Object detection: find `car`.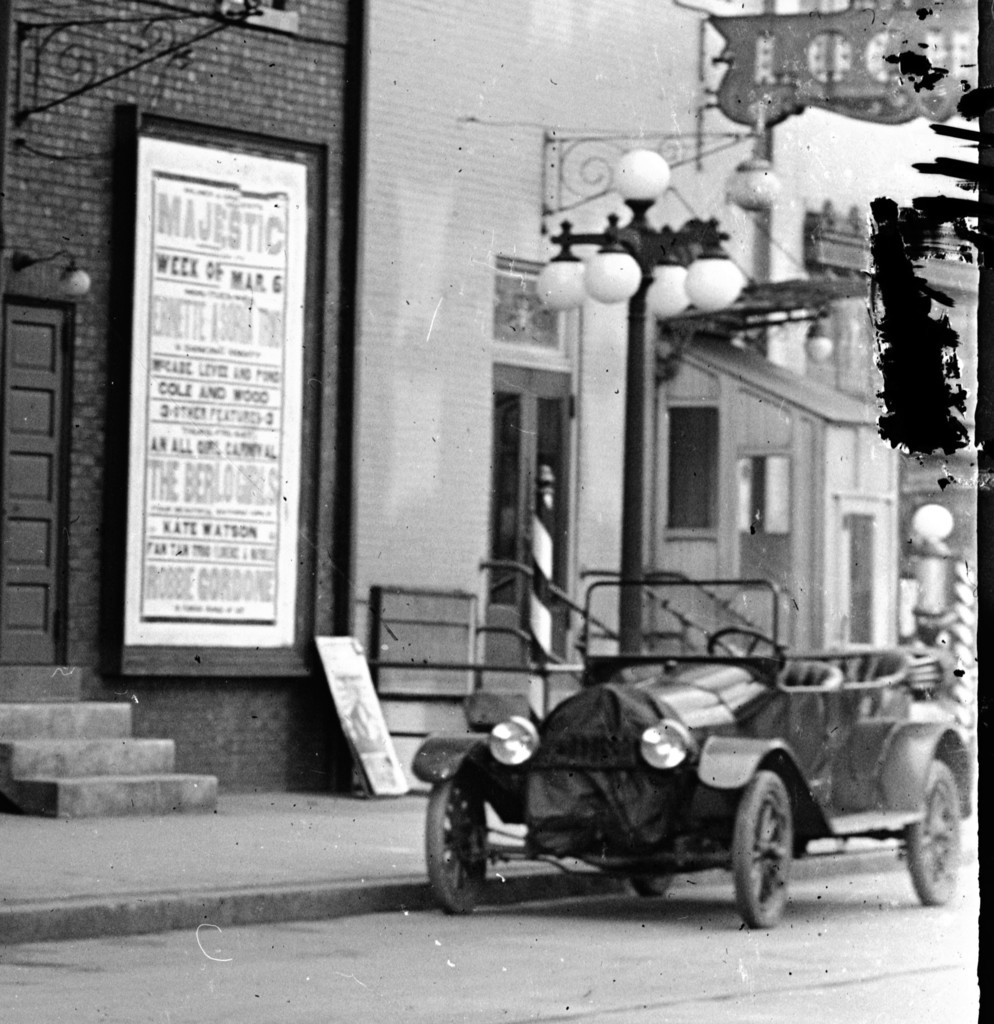
[left=409, top=581, right=972, bottom=931].
